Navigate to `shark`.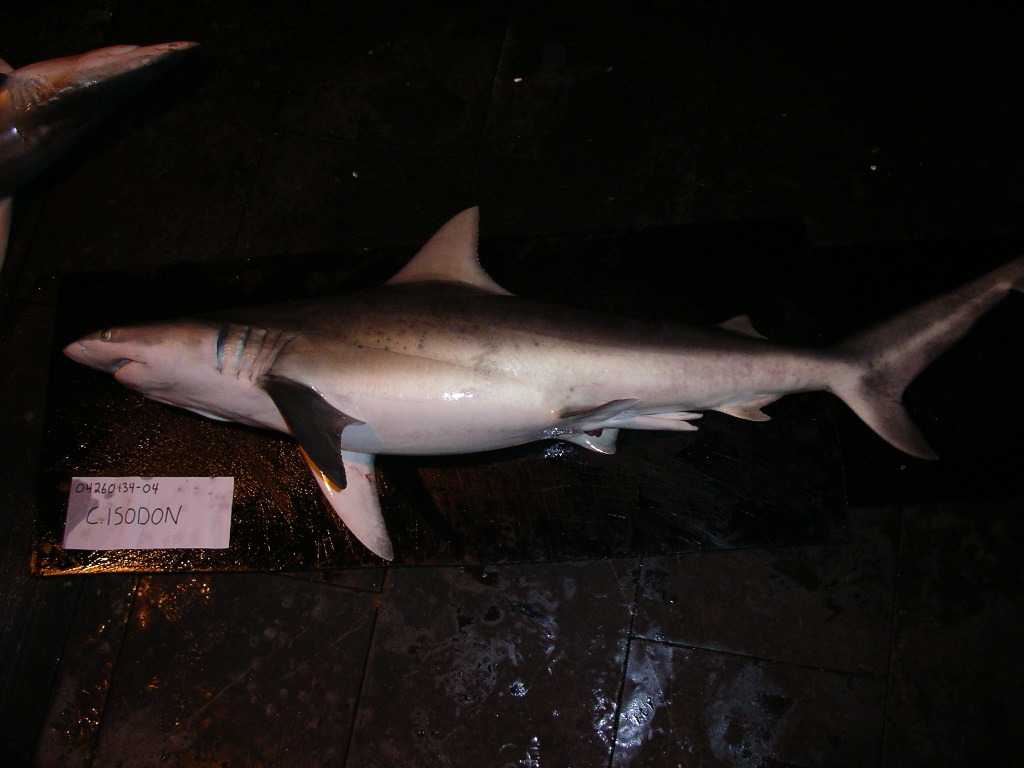
Navigation target: x1=68 y1=203 x2=1022 y2=550.
